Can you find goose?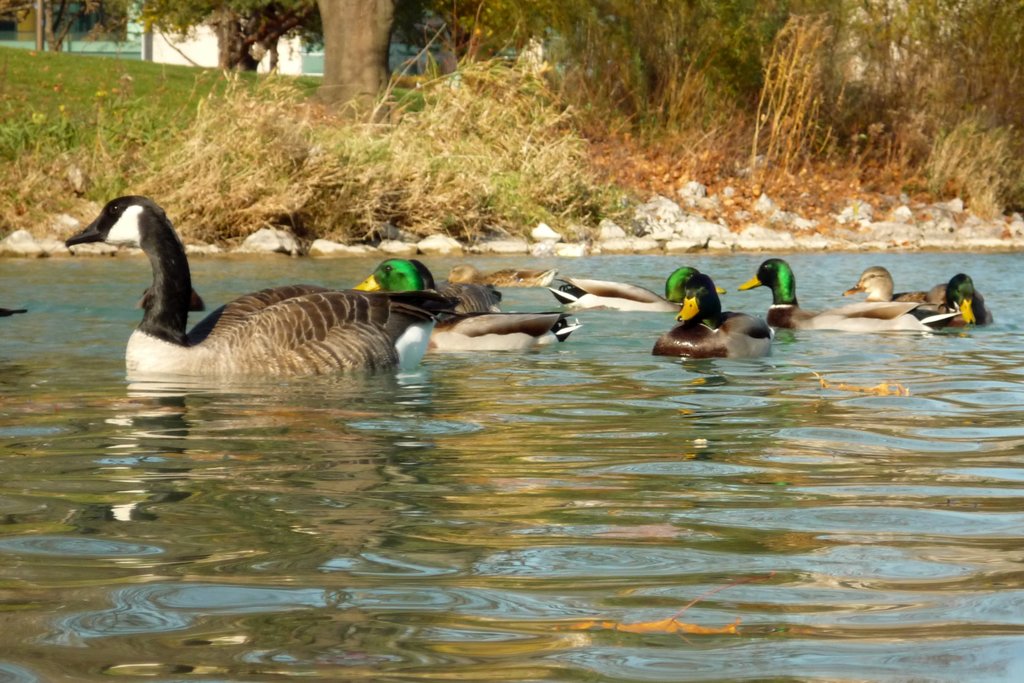
Yes, bounding box: (x1=733, y1=255, x2=924, y2=332).
